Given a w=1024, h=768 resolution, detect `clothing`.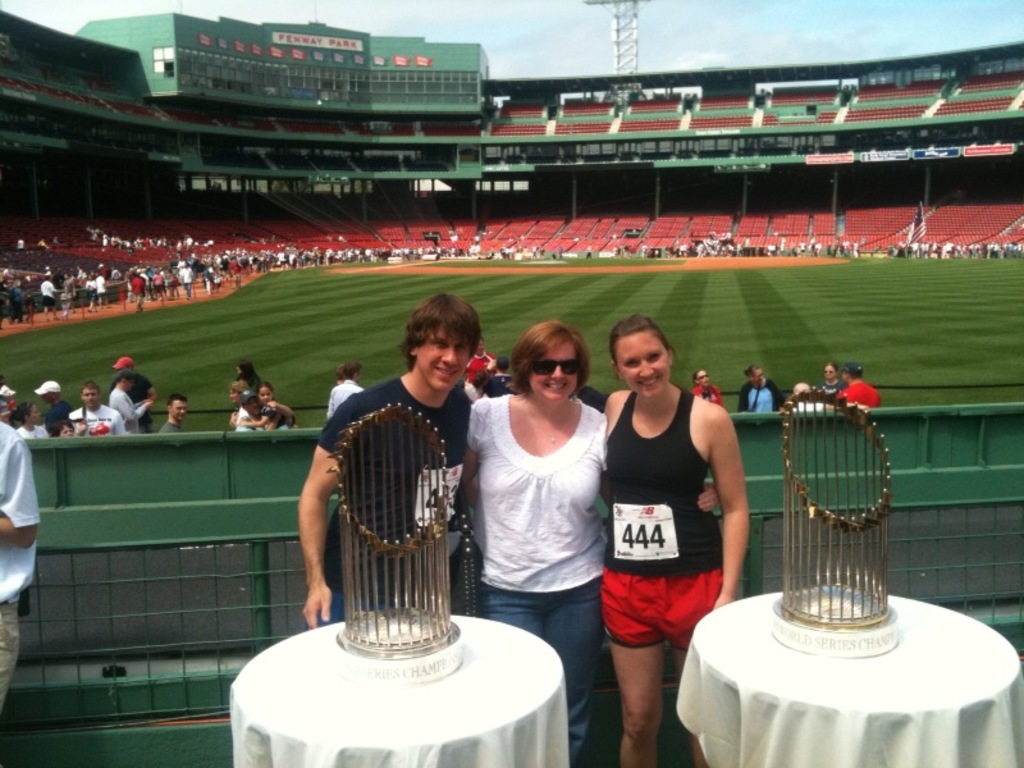
{"x1": 306, "y1": 372, "x2": 476, "y2": 630}.
